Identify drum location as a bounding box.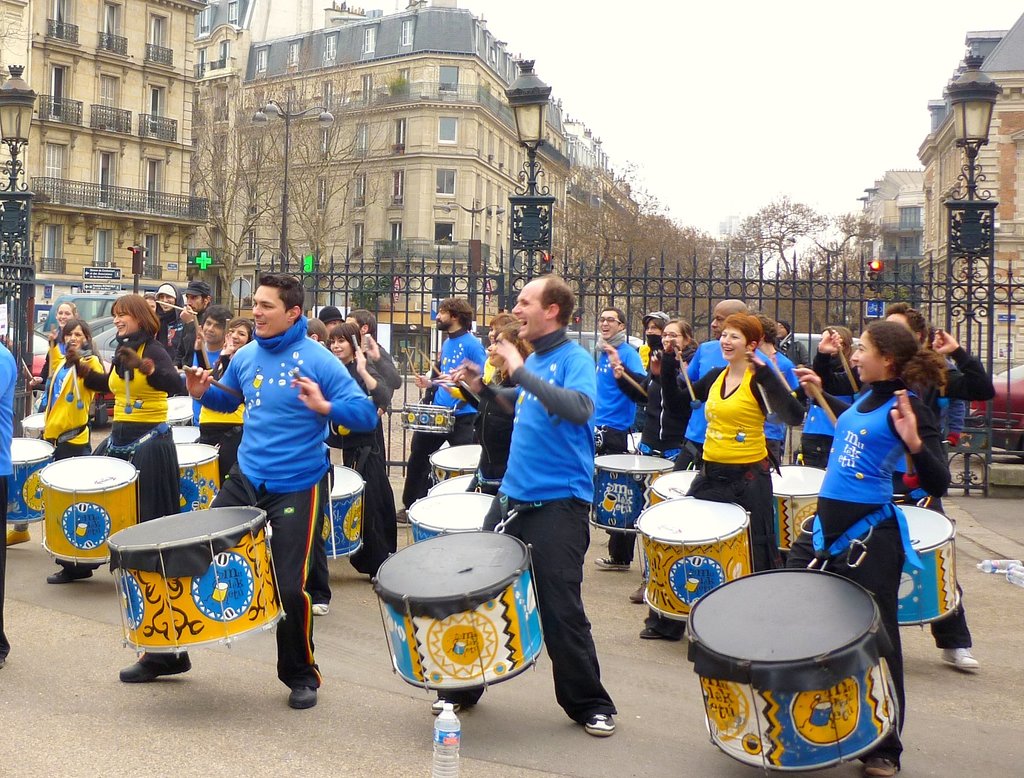
BBox(592, 450, 676, 533).
